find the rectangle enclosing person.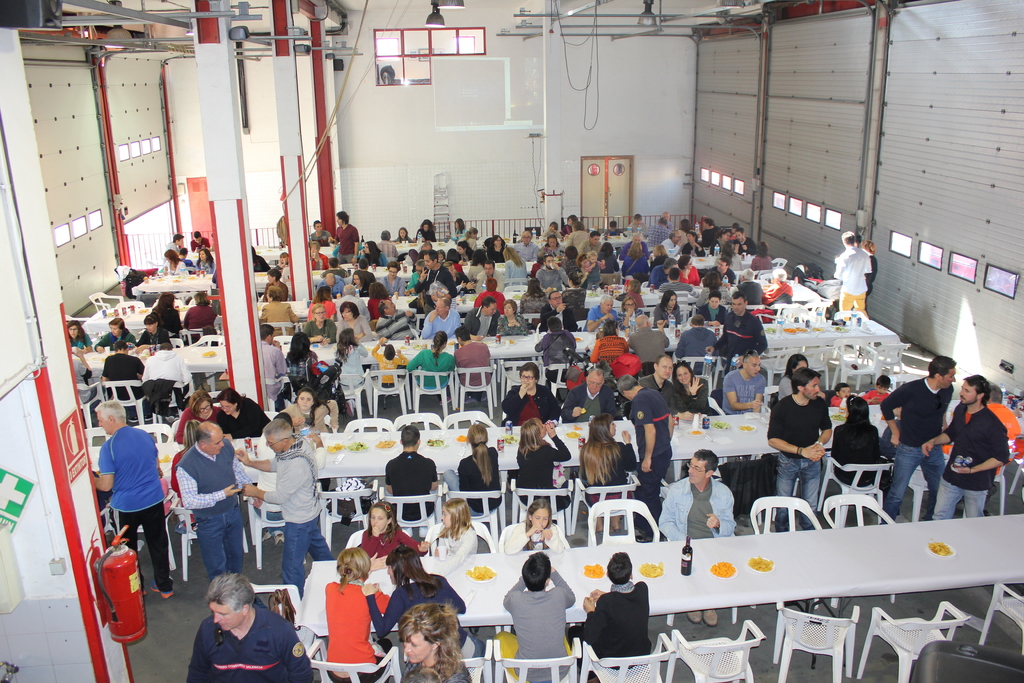
[388, 226, 412, 242].
